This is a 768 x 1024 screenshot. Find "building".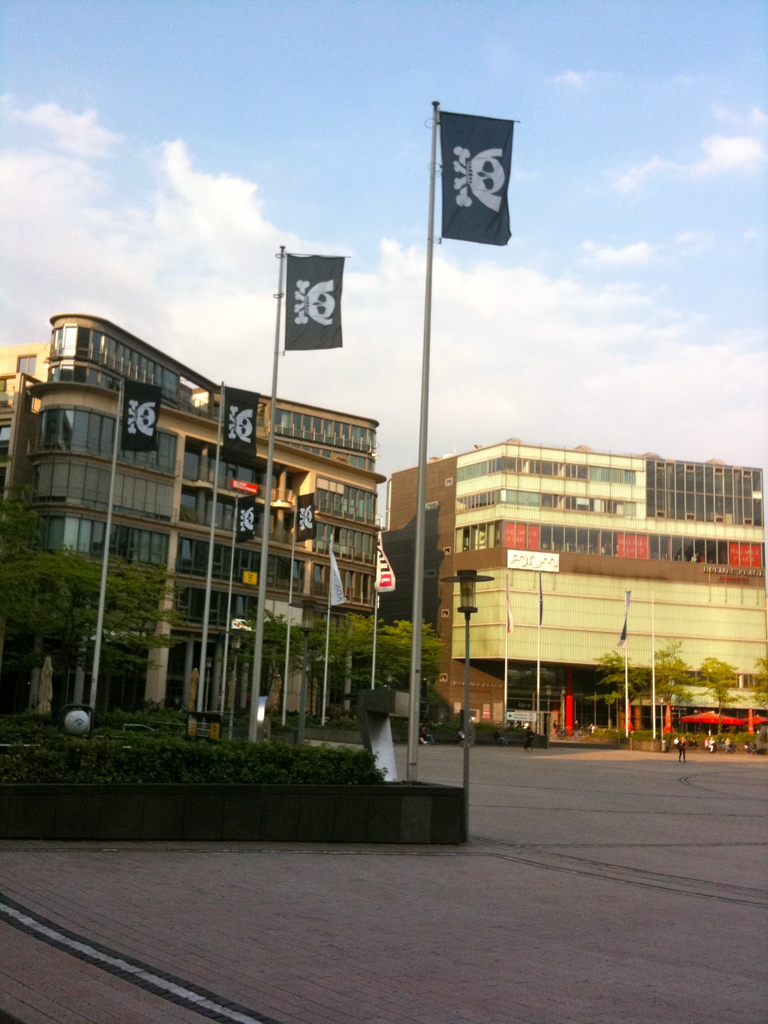
Bounding box: <bbox>2, 309, 383, 713</bbox>.
